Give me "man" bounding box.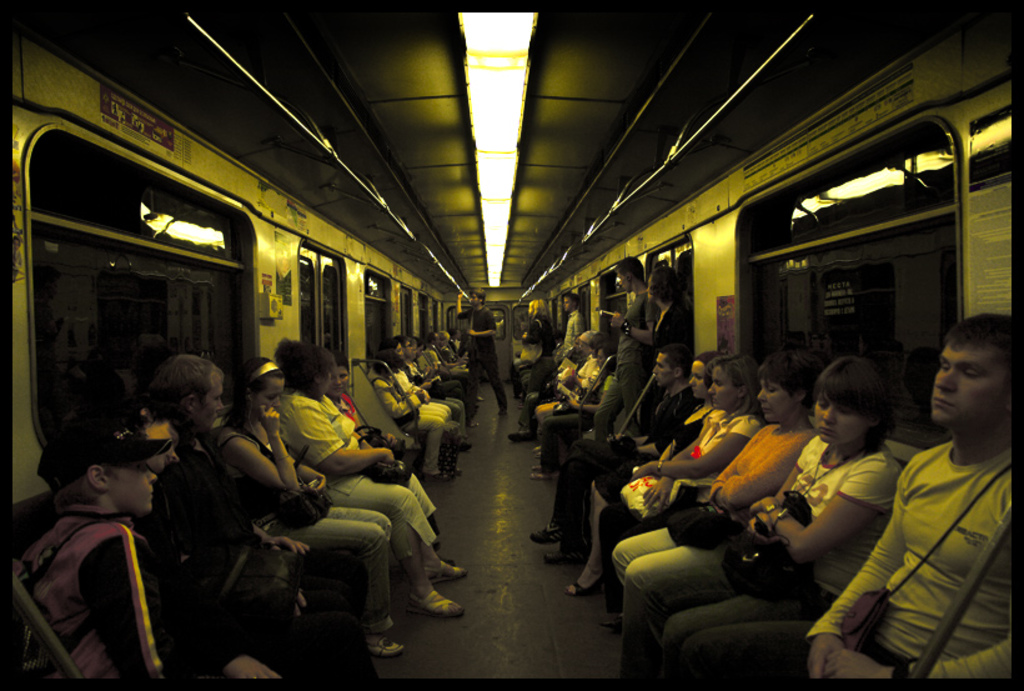
select_region(145, 359, 370, 674).
